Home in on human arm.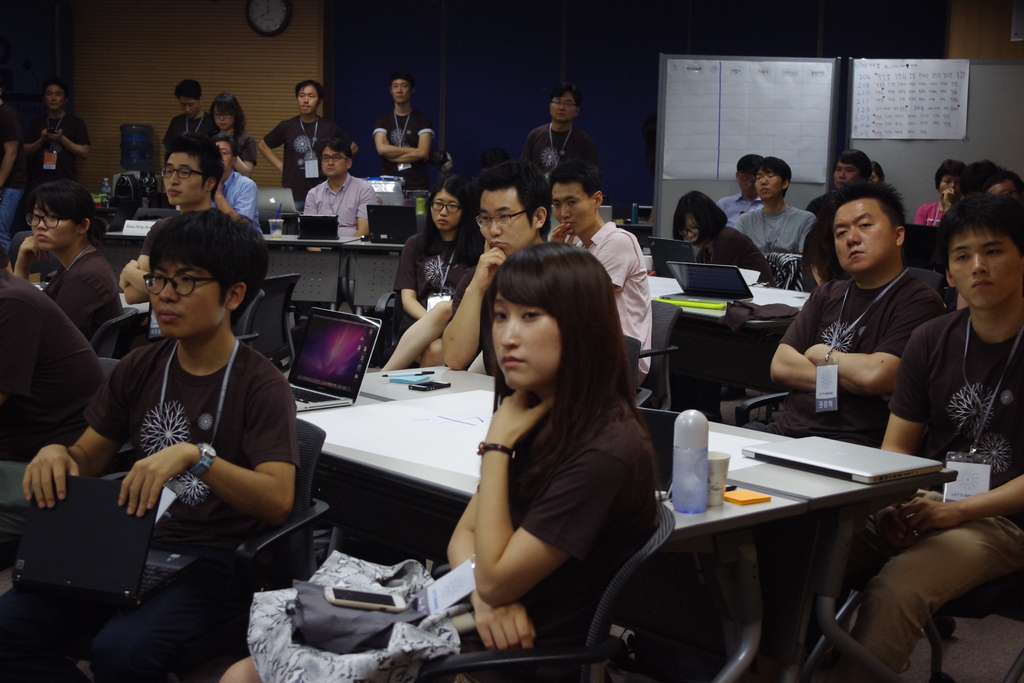
Homed in at locate(575, 121, 611, 193).
